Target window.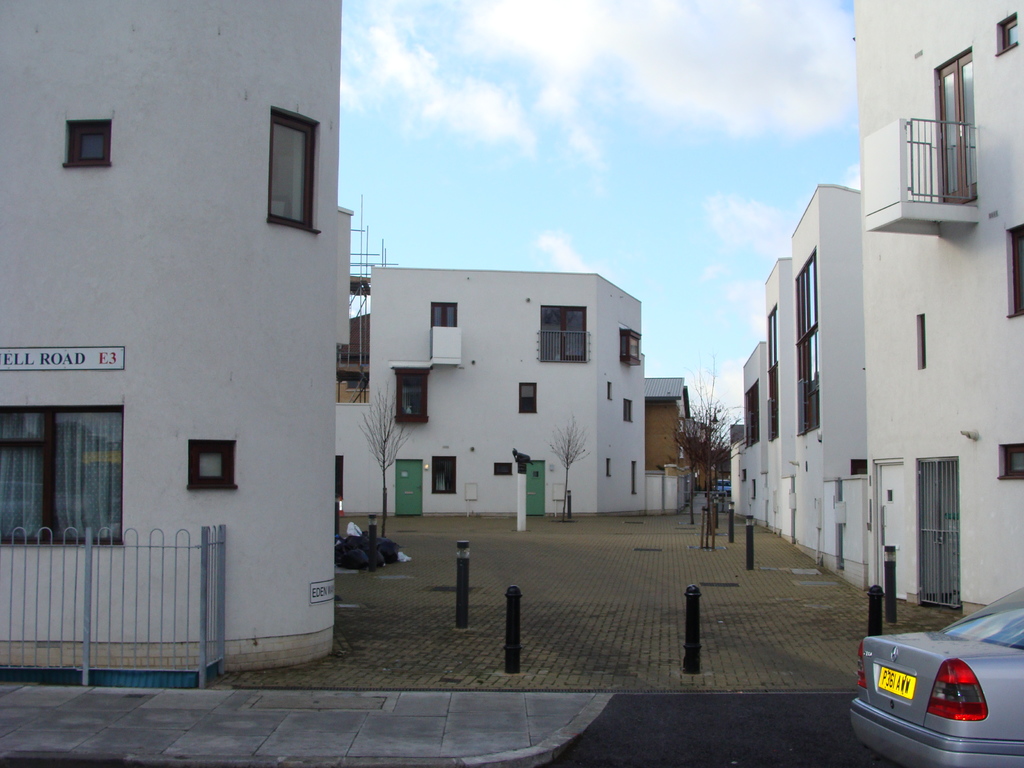
Target region: x1=188 y1=440 x2=237 y2=490.
